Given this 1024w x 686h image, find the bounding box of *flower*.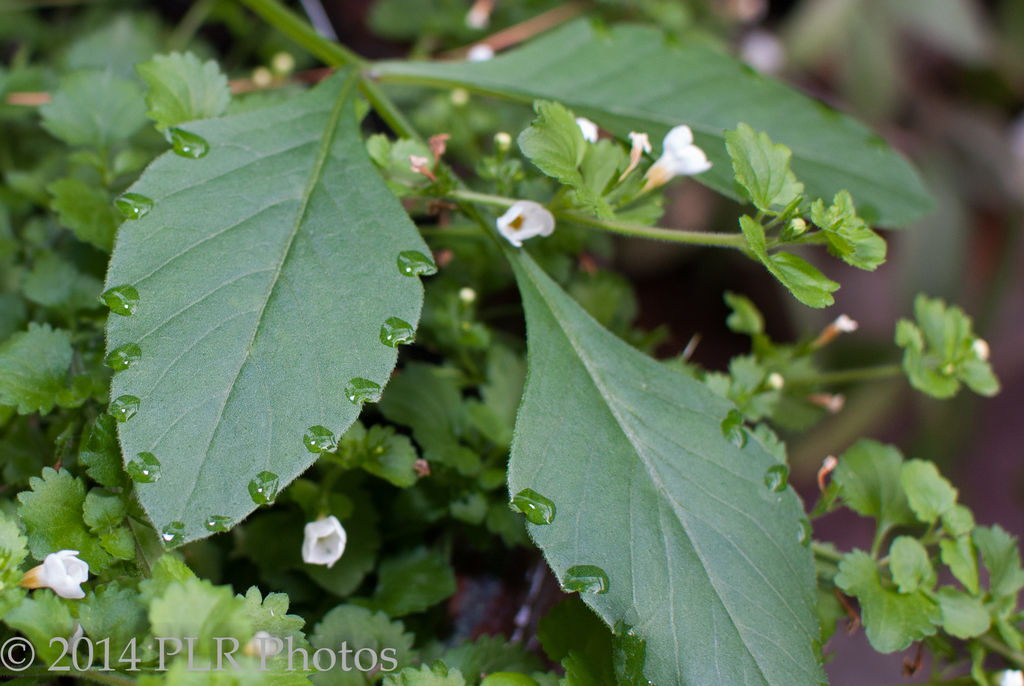
16,545,90,605.
